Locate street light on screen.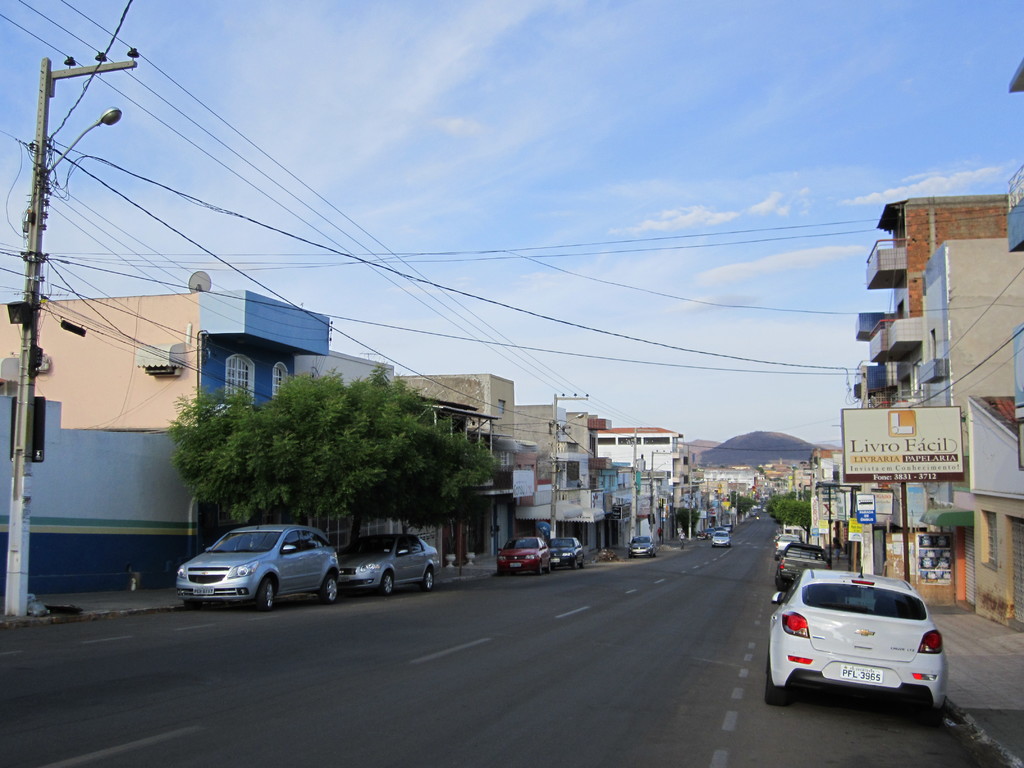
On screen at (left=549, top=389, right=589, bottom=533).
